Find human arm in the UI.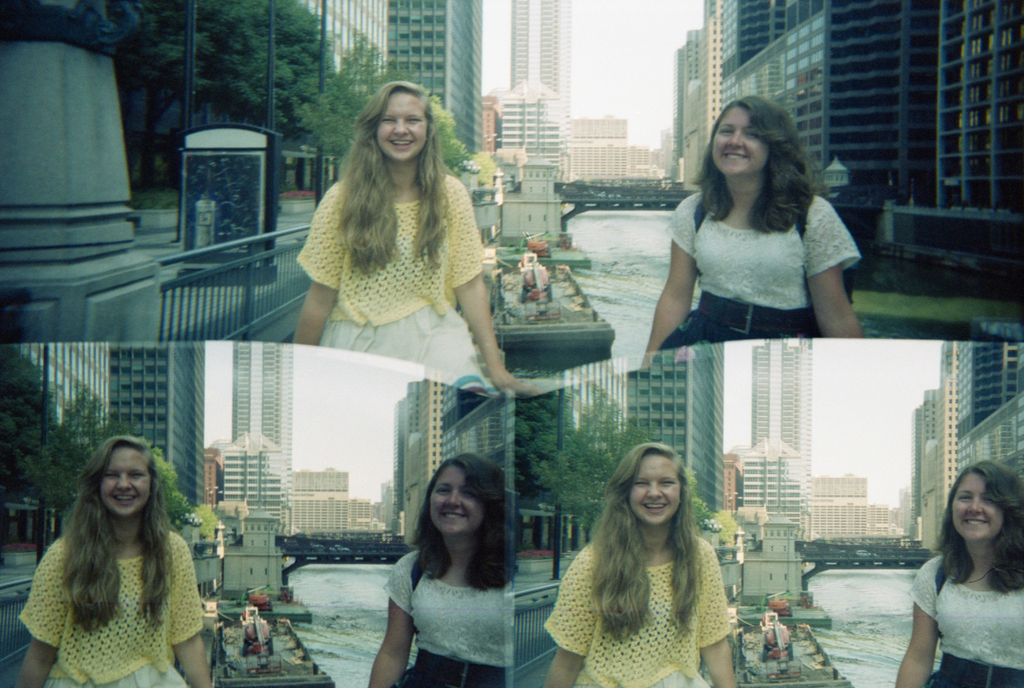
UI element at region(641, 210, 699, 368).
